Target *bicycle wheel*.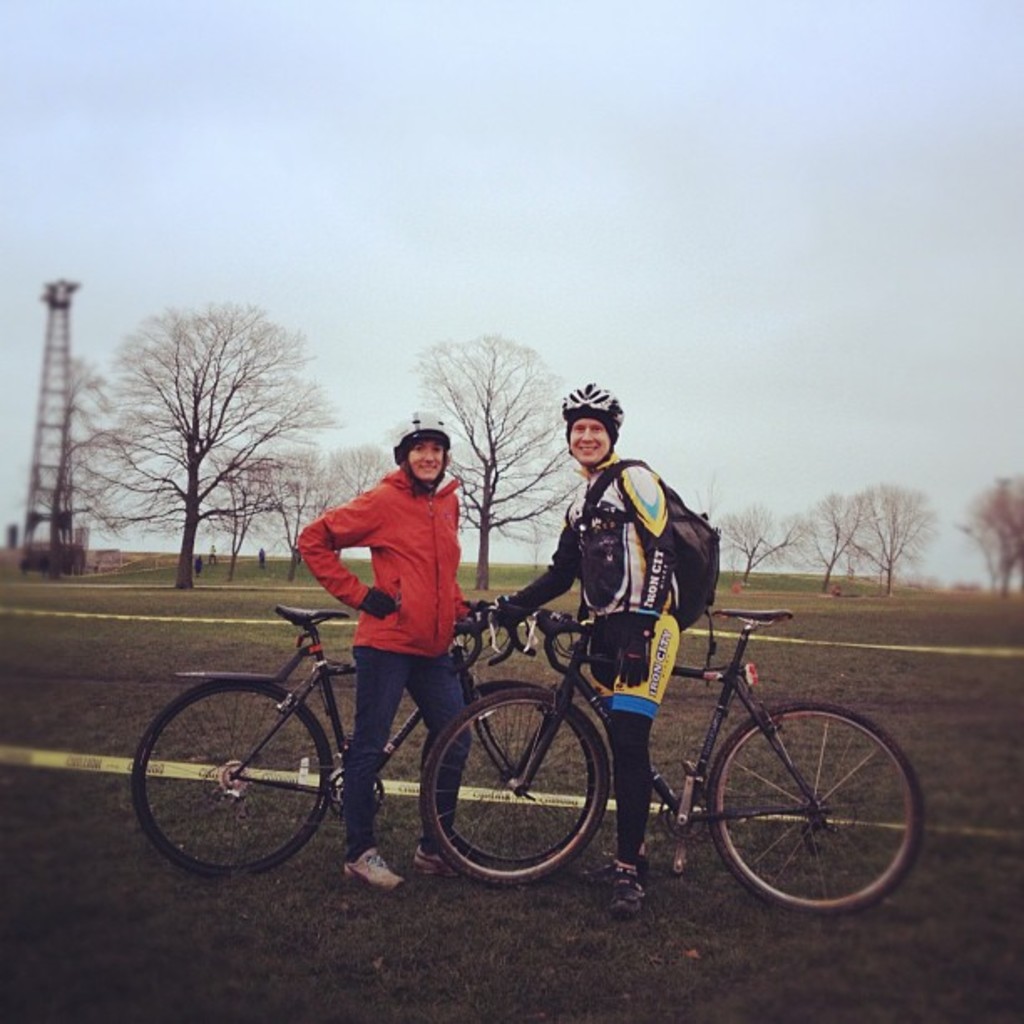
Target region: x1=713, y1=694, x2=924, y2=925.
